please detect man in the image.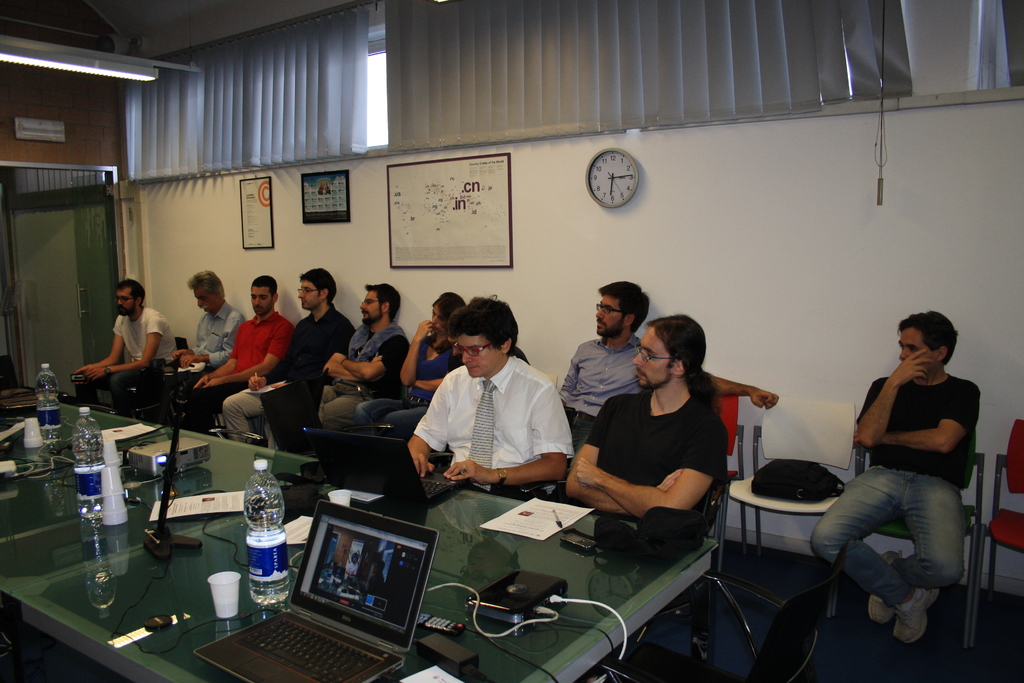
BBox(826, 283, 996, 654).
